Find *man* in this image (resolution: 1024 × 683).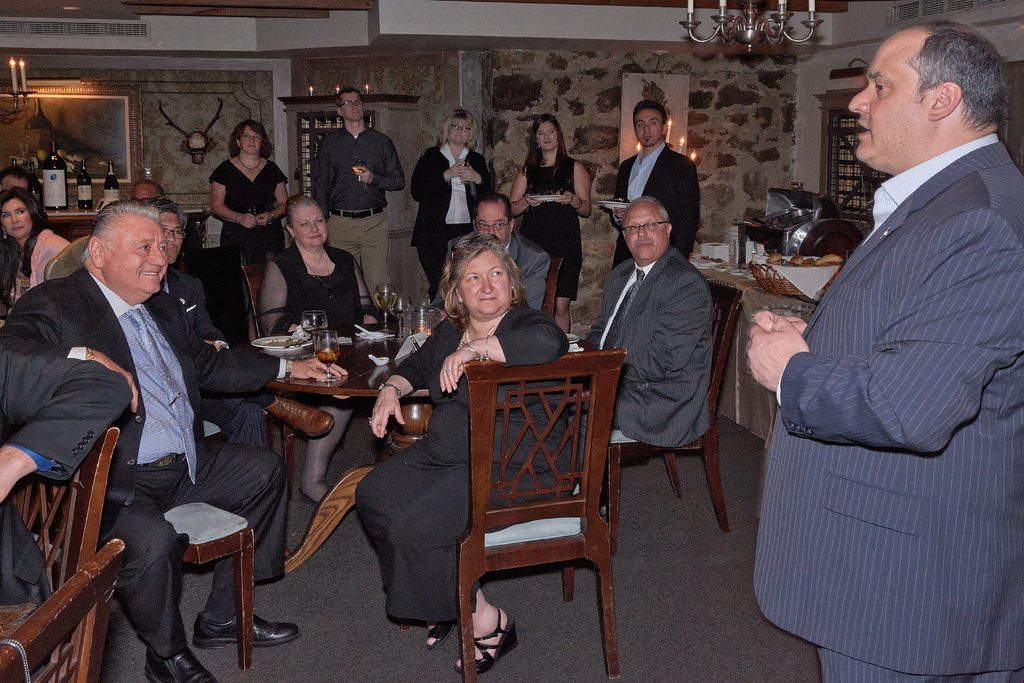
x1=0, y1=163, x2=28, y2=239.
